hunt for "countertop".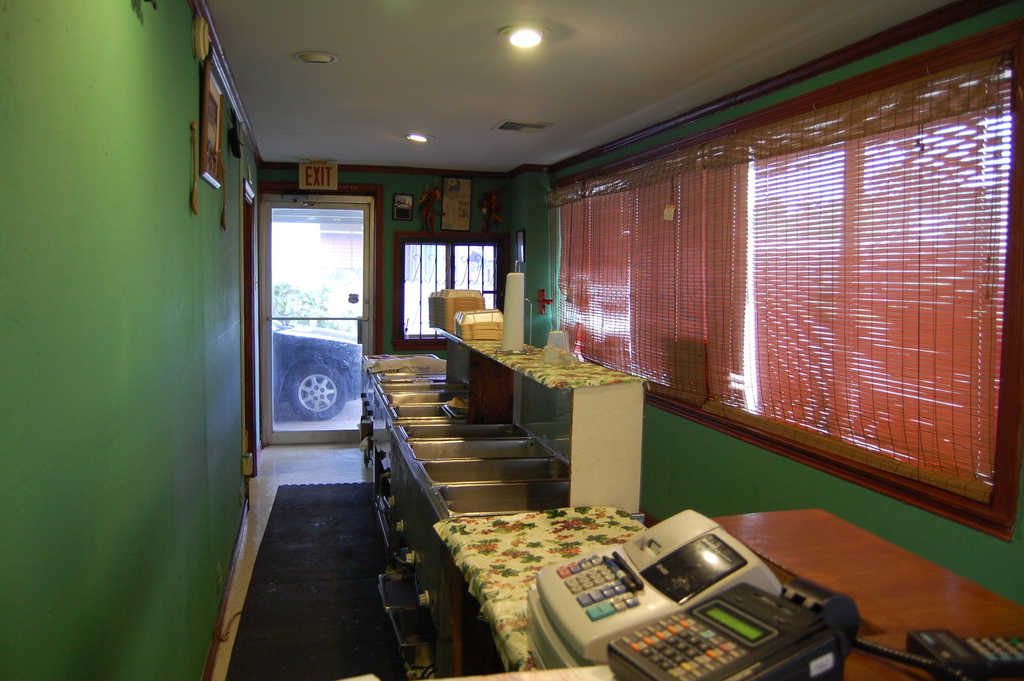
Hunted down at BBox(445, 322, 638, 404).
